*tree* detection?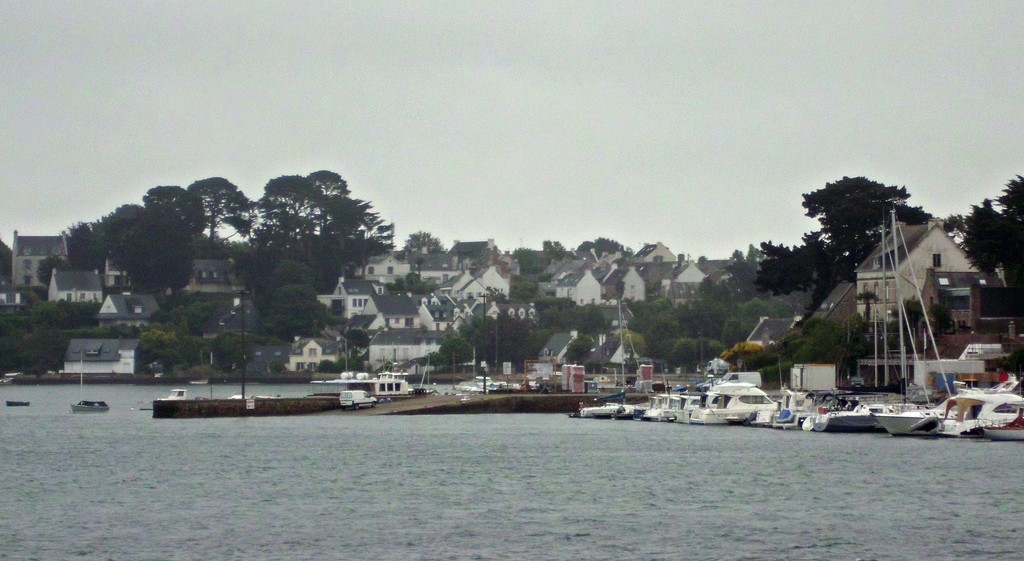
locate(957, 168, 1023, 291)
